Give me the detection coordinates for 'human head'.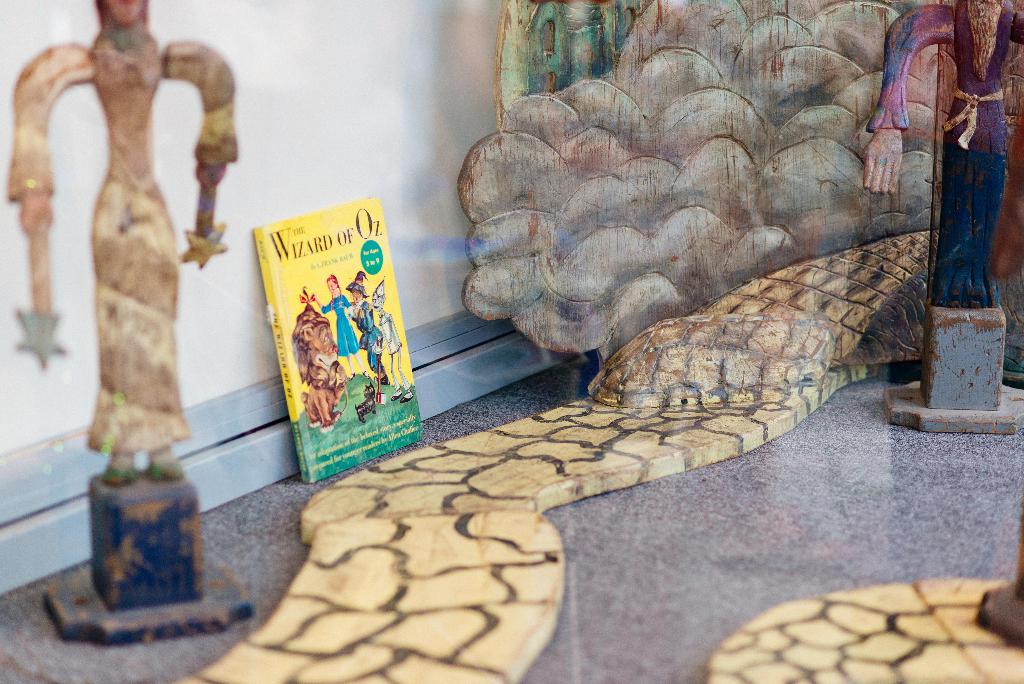
left=371, top=293, right=387, bottom=311.
